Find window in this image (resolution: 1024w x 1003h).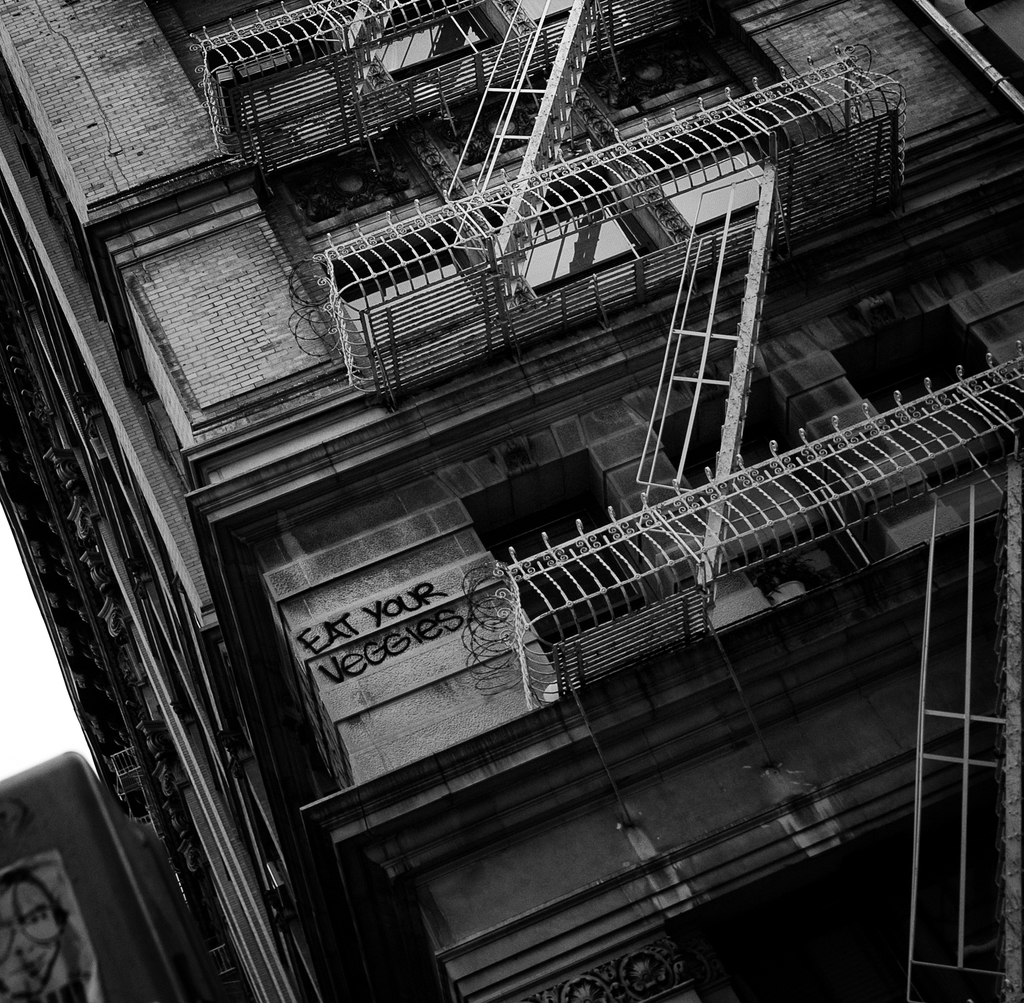
box(481, 163, 652, 293).
